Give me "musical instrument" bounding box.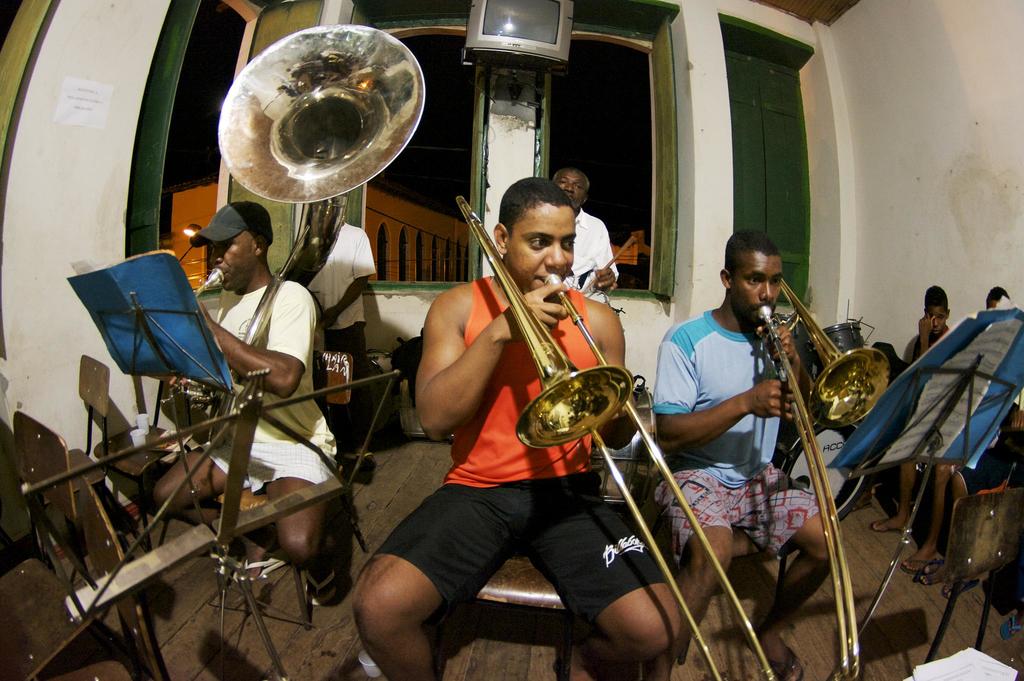
bbox=(751, 277, 889, 675).
